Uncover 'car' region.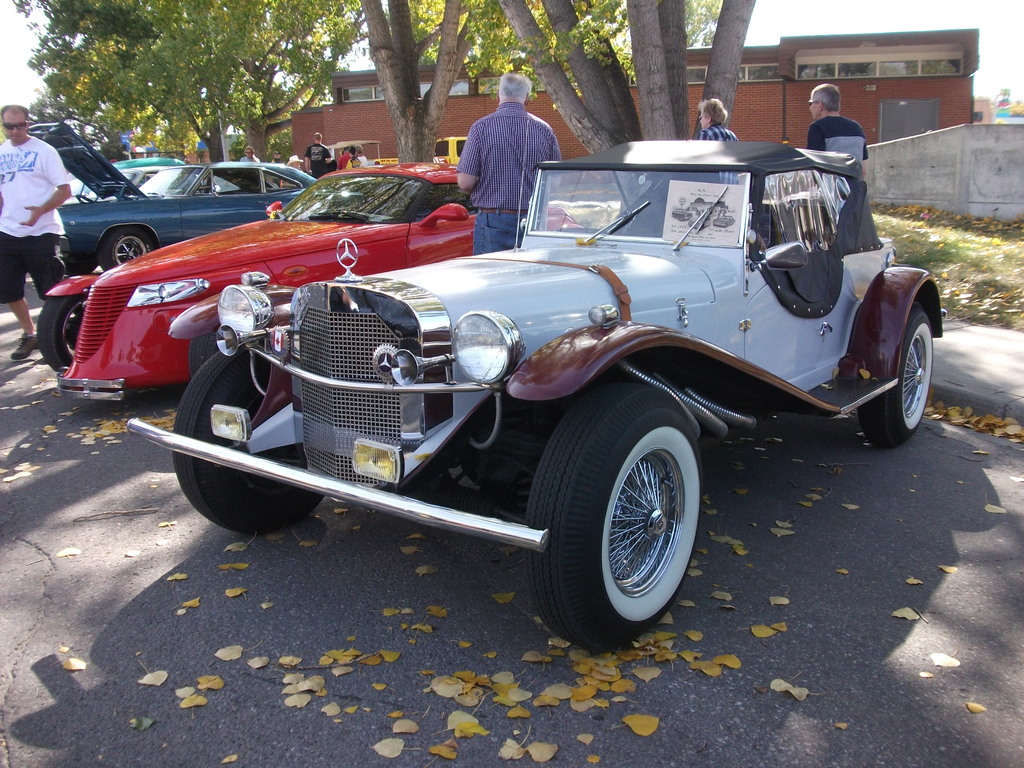
Uncovered: 74,156,181,190.
